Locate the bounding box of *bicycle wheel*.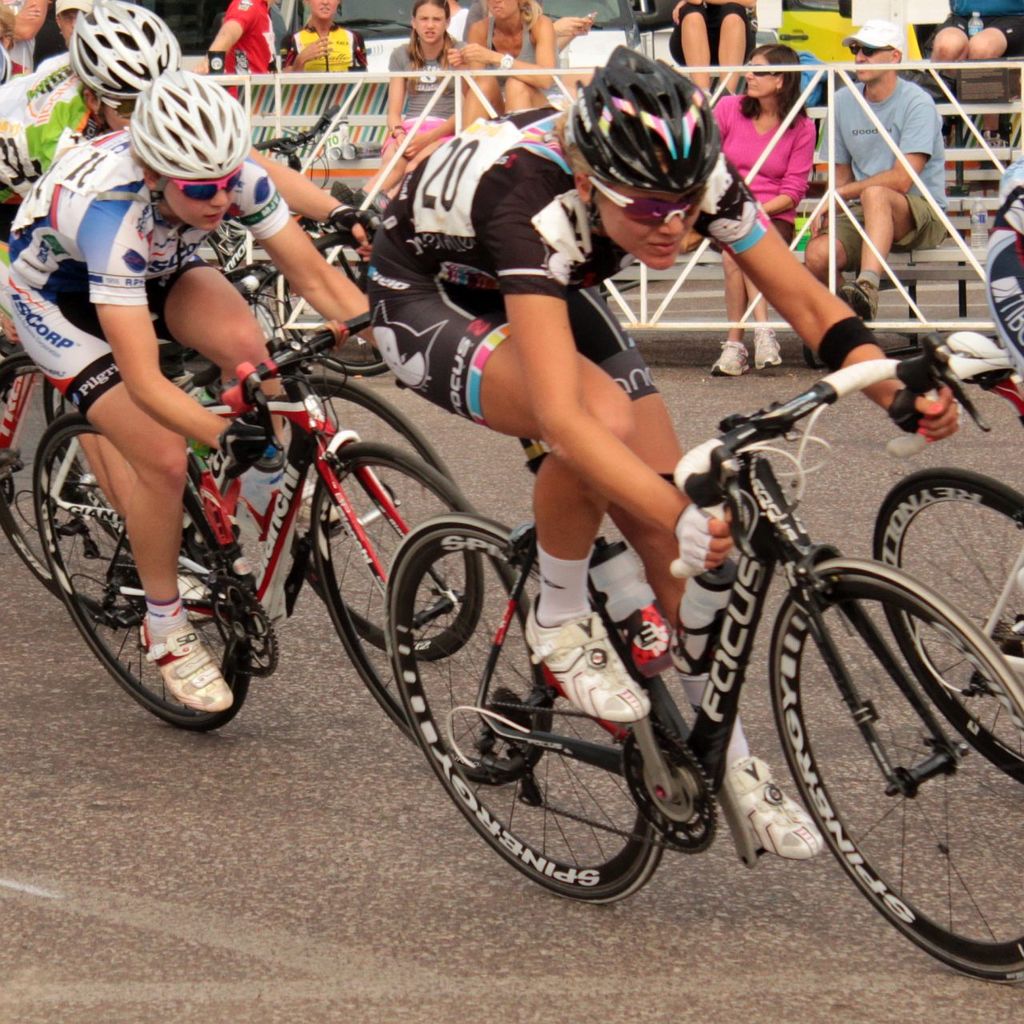
Bounding box: box(750, 514, 1010, 961).
